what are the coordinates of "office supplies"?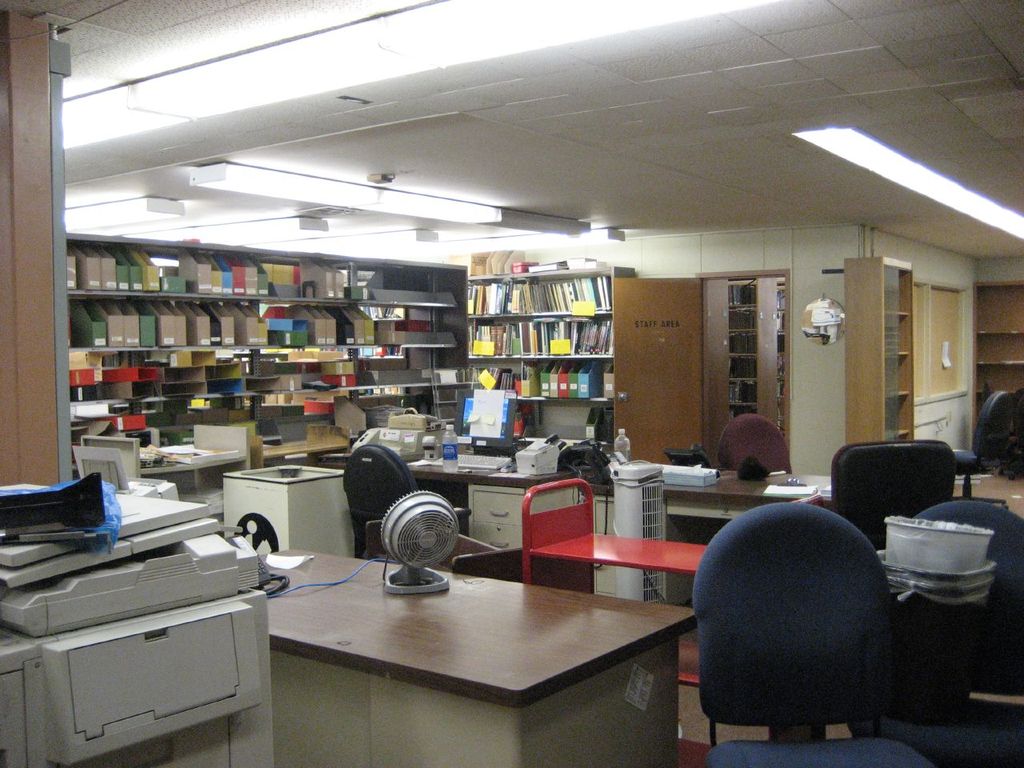
10 474 265 740.
